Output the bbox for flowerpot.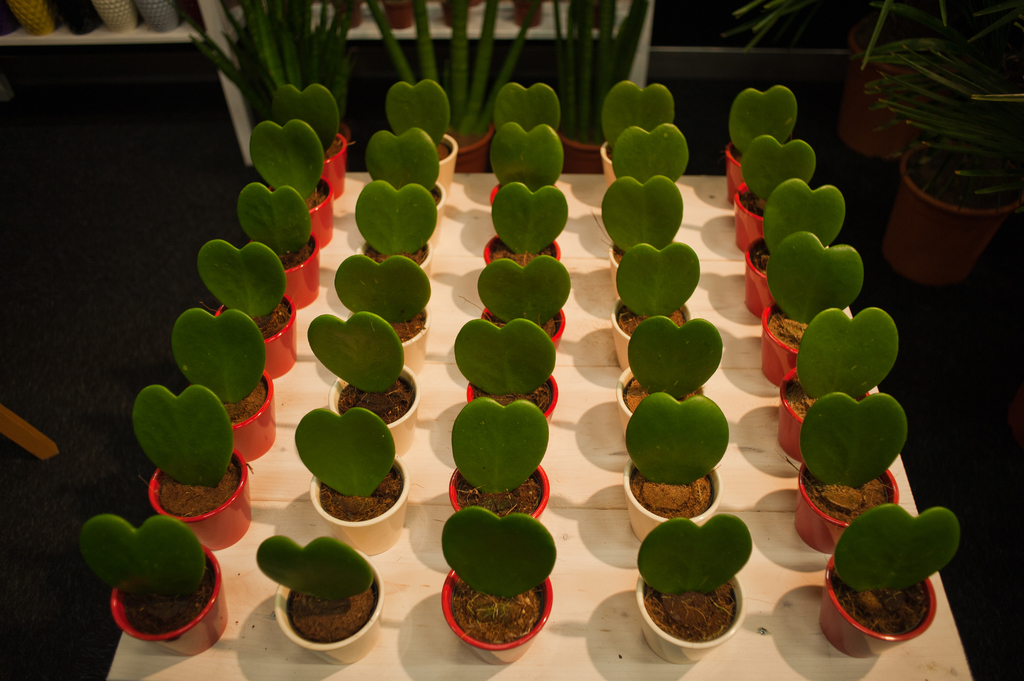
crop(312, 452, 413, 553).
